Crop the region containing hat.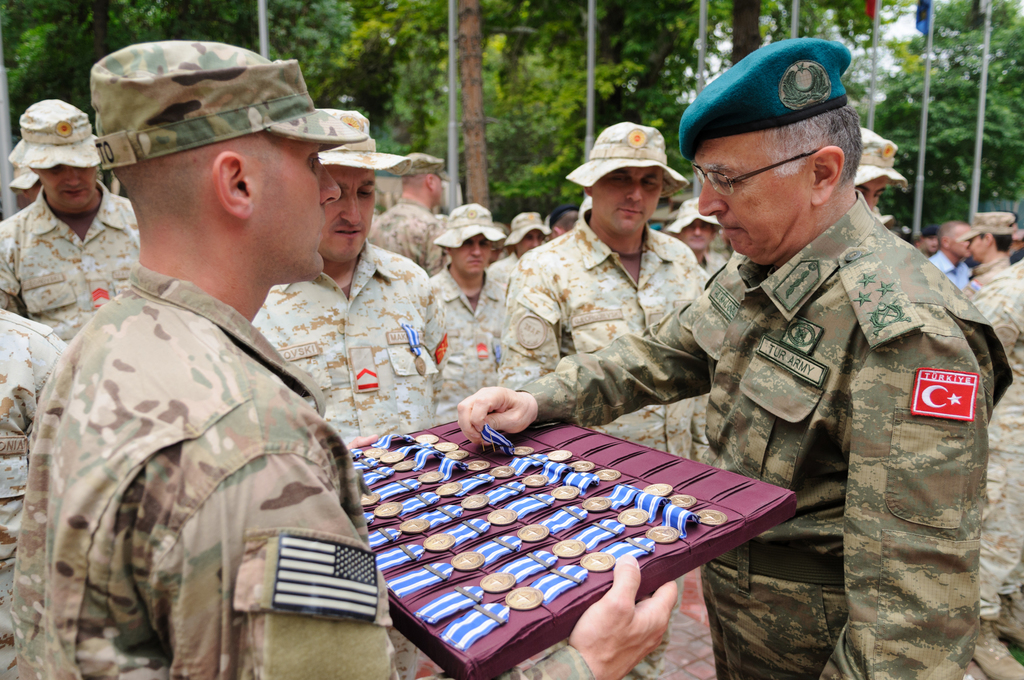
Crop region: pyautogui.locateOnScreen(564, 119, 691, 203).
